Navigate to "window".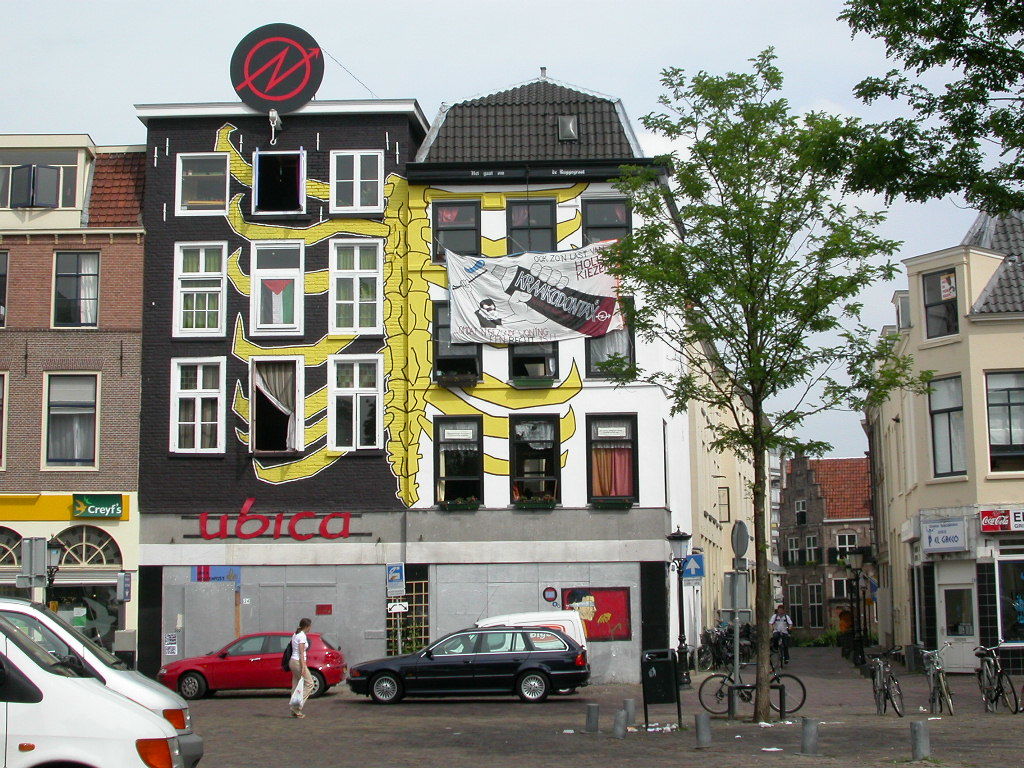
Navigation target: (x1=920, y1=373, x2=961, y2=476).
